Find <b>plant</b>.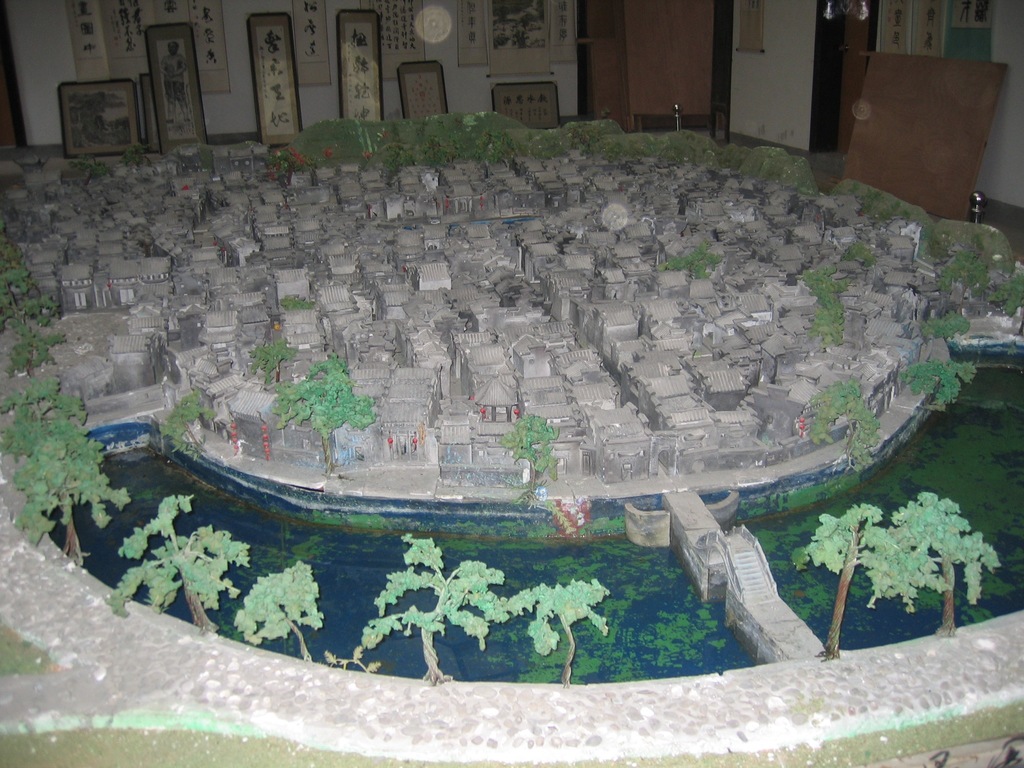
(left=272, top=356, right=380, bottom=474).
